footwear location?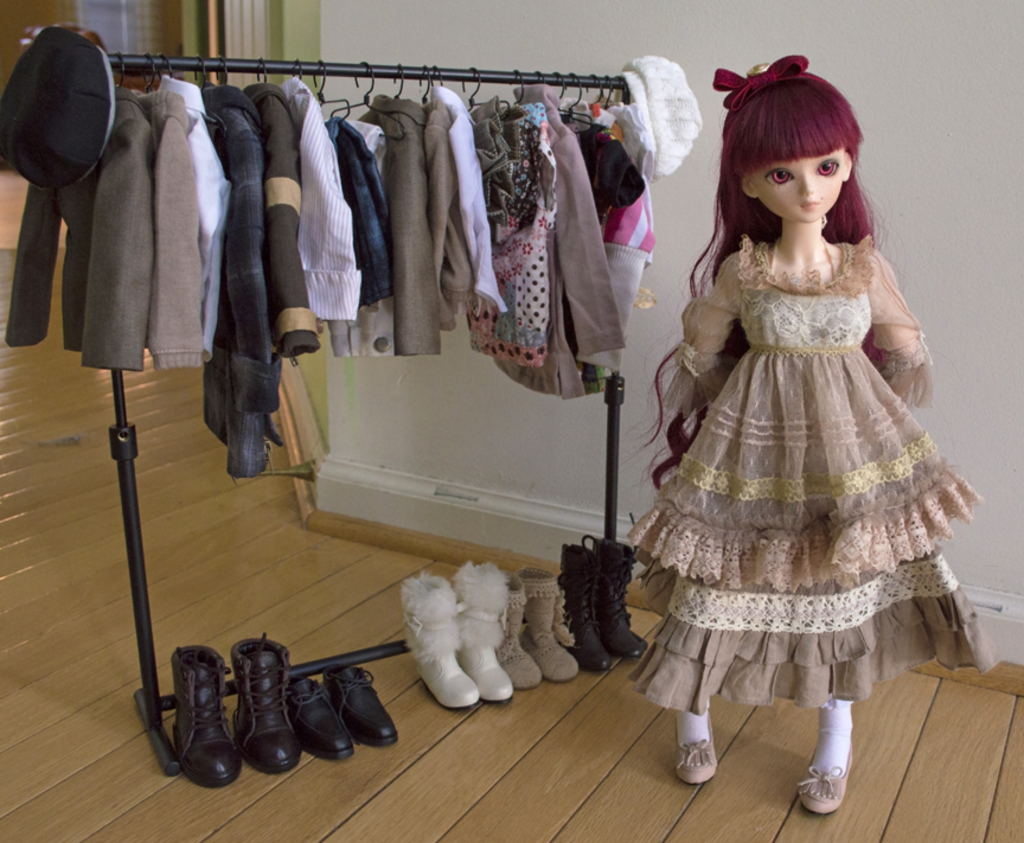
rect(516, 568, 584, 685)
